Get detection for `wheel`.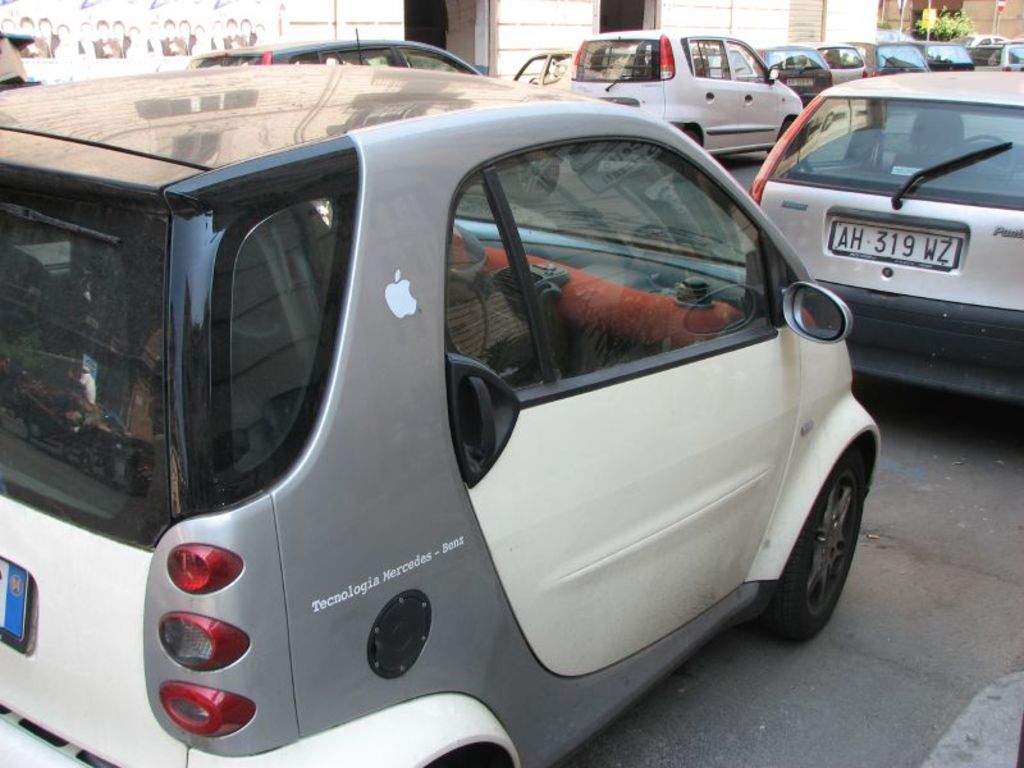
Detection: x1=773, y1=118, x2=808, y2=152.
